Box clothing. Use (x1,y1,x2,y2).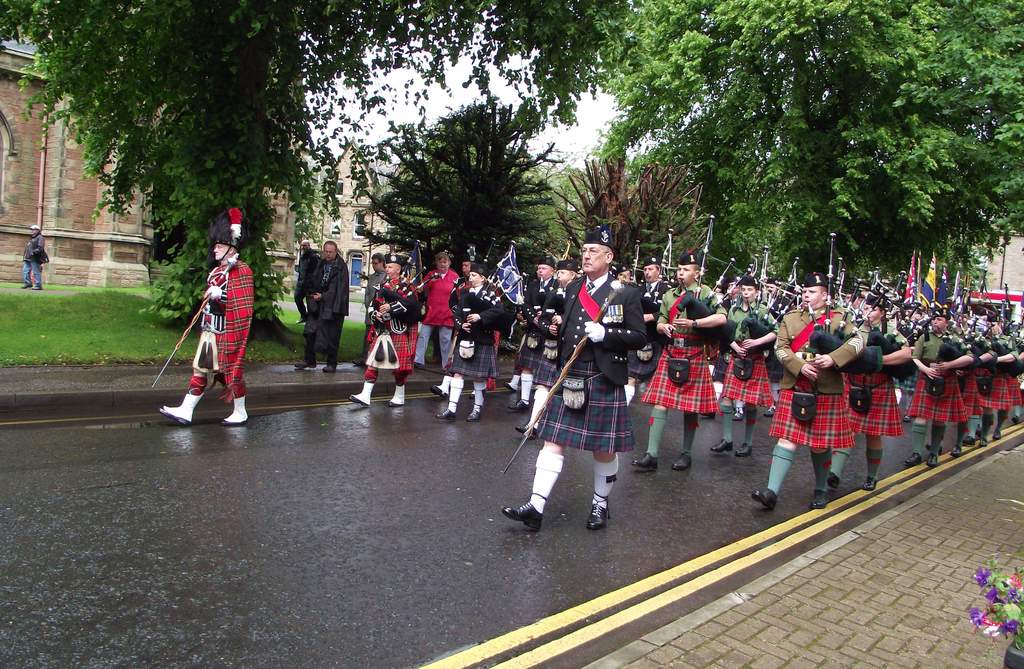
(365,266,404,337).
